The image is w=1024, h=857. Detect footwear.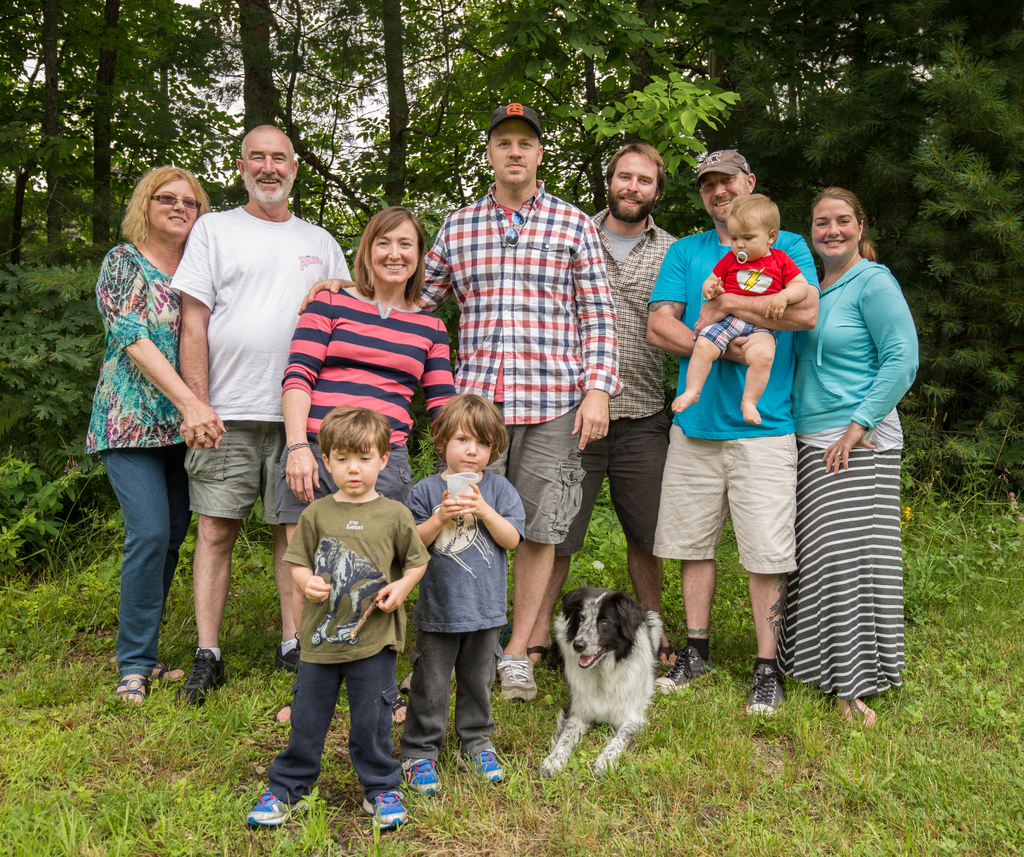
Detection: (497,649,538,710).
